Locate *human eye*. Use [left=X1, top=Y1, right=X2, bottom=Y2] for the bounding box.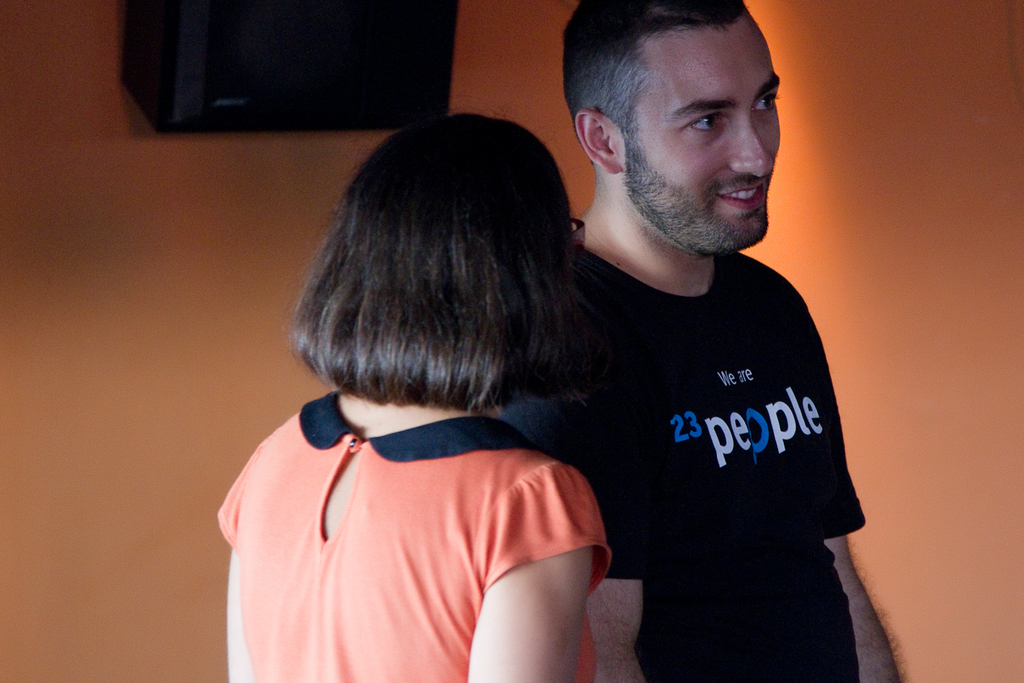
[left=747, top=88, right=782, bottom=120].
